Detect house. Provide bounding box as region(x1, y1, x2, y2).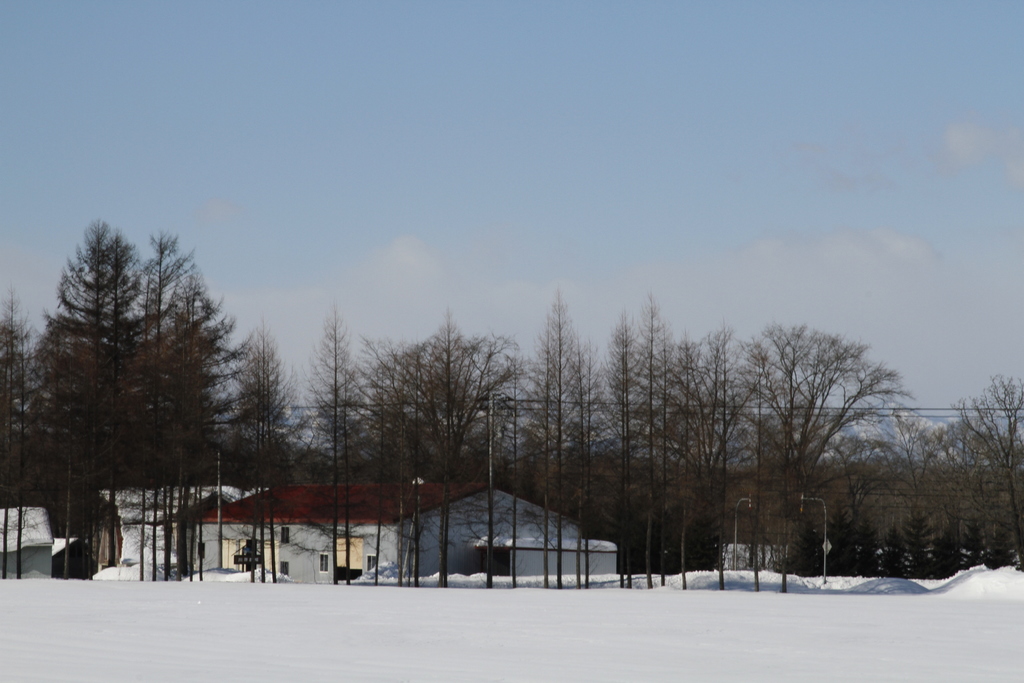
region(721, 539, 789, 579).
